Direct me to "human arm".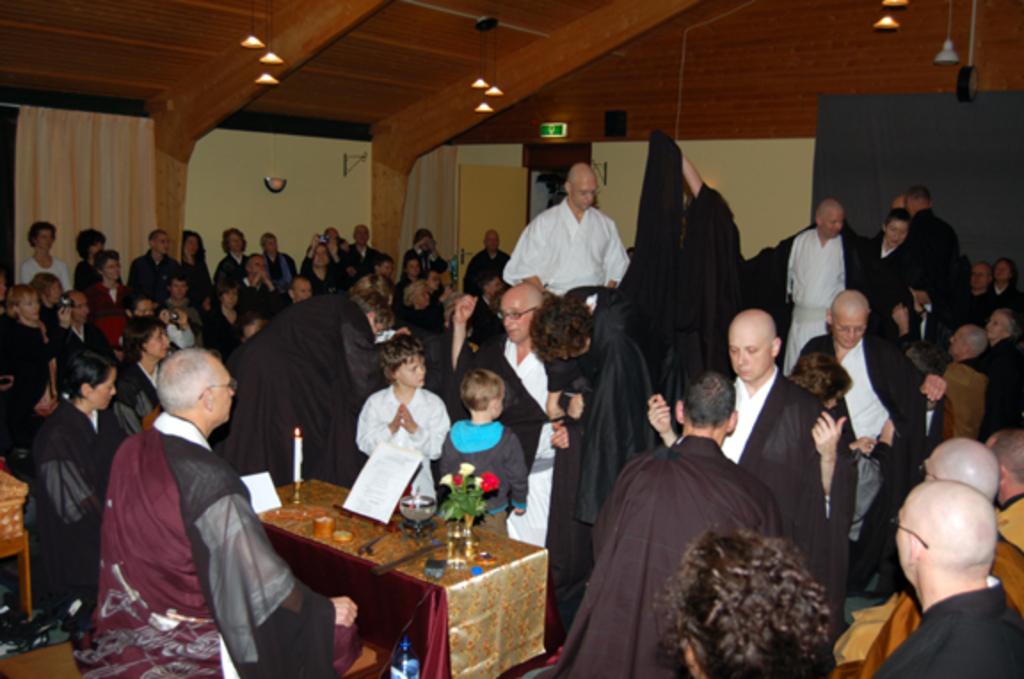
Direction: bbox=(361, 398, 404, 455).
